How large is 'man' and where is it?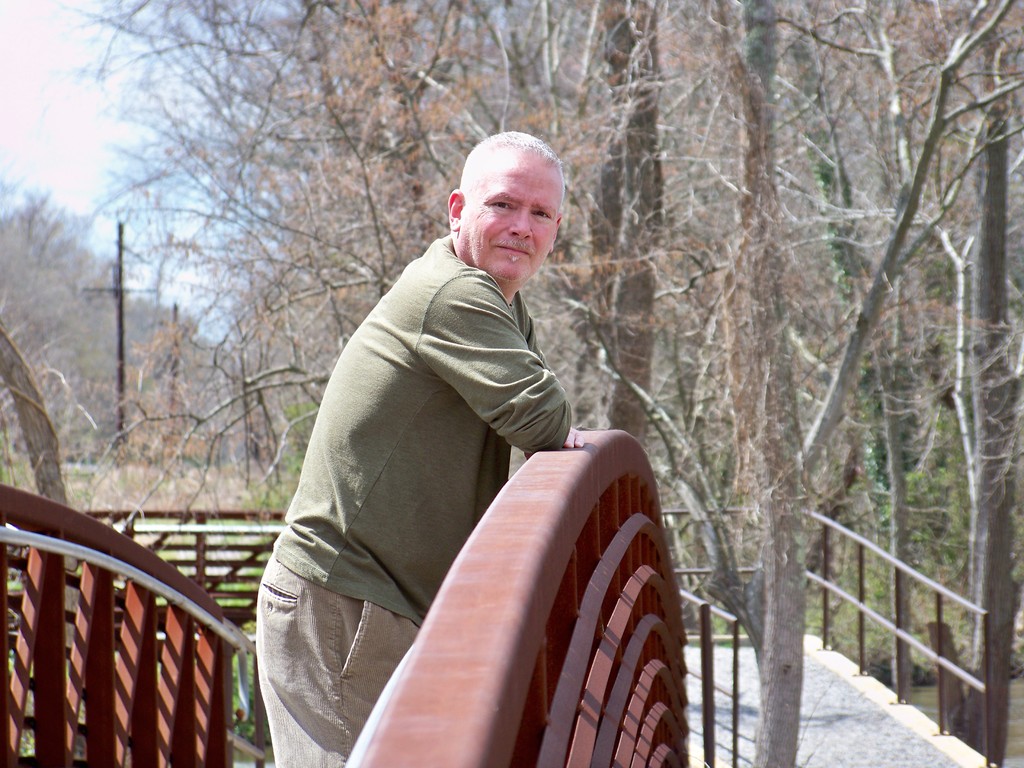
Bounding box: [305,127,646,691].
